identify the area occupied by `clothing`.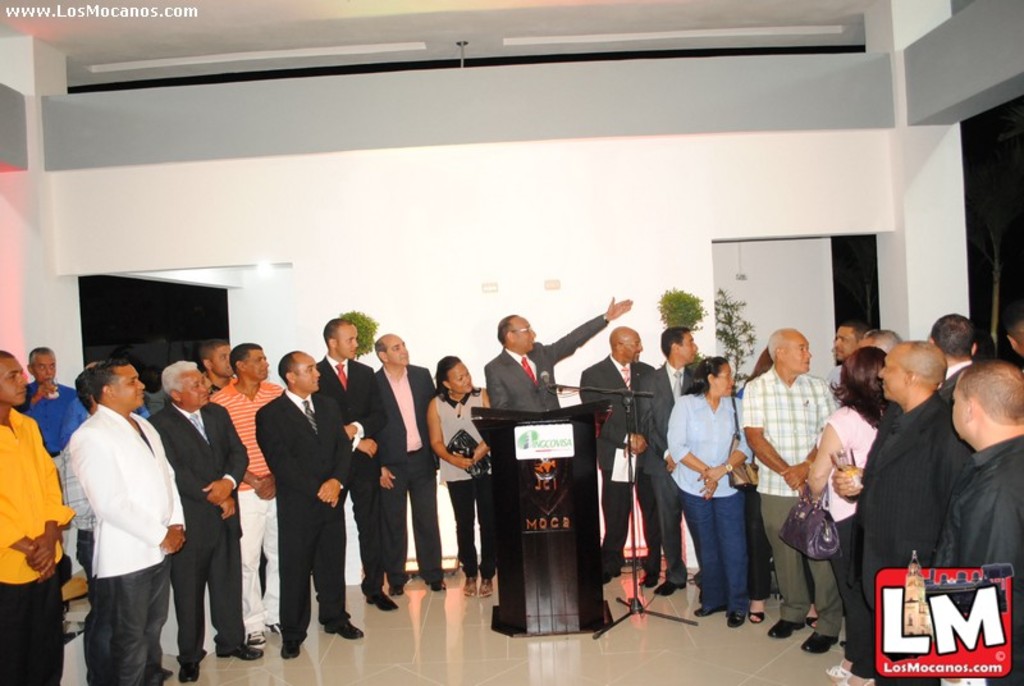
Area: box(146, 395, 252, 650).
